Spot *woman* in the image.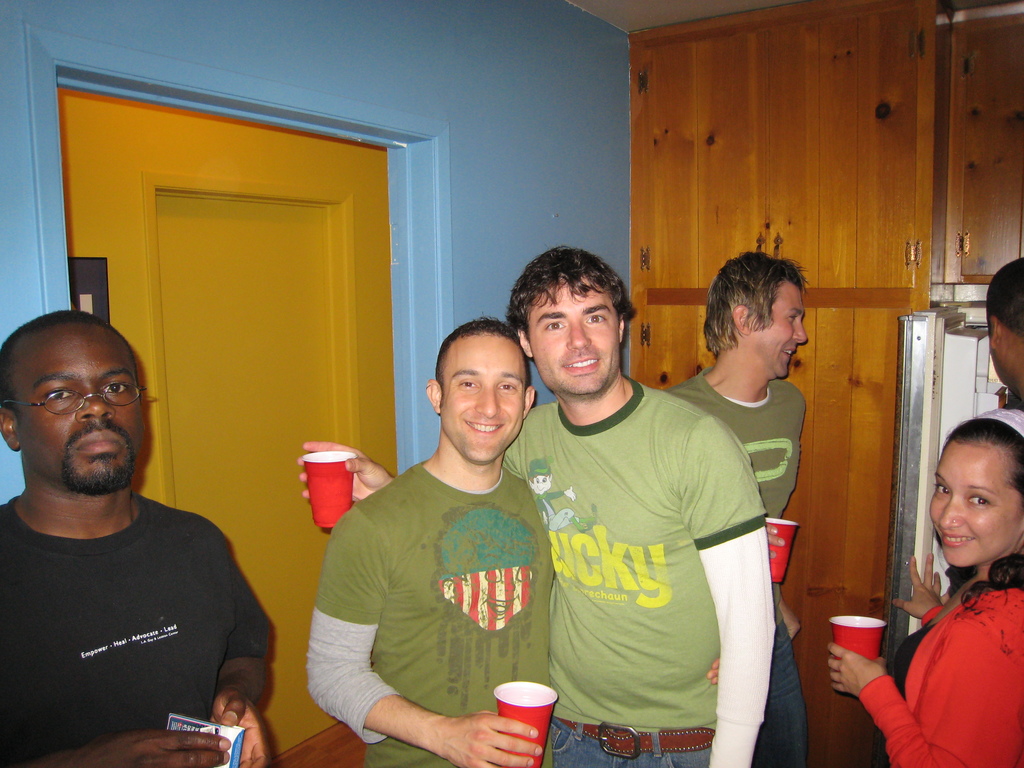
*woman* found at locate(888, 411, 1023, 712).
